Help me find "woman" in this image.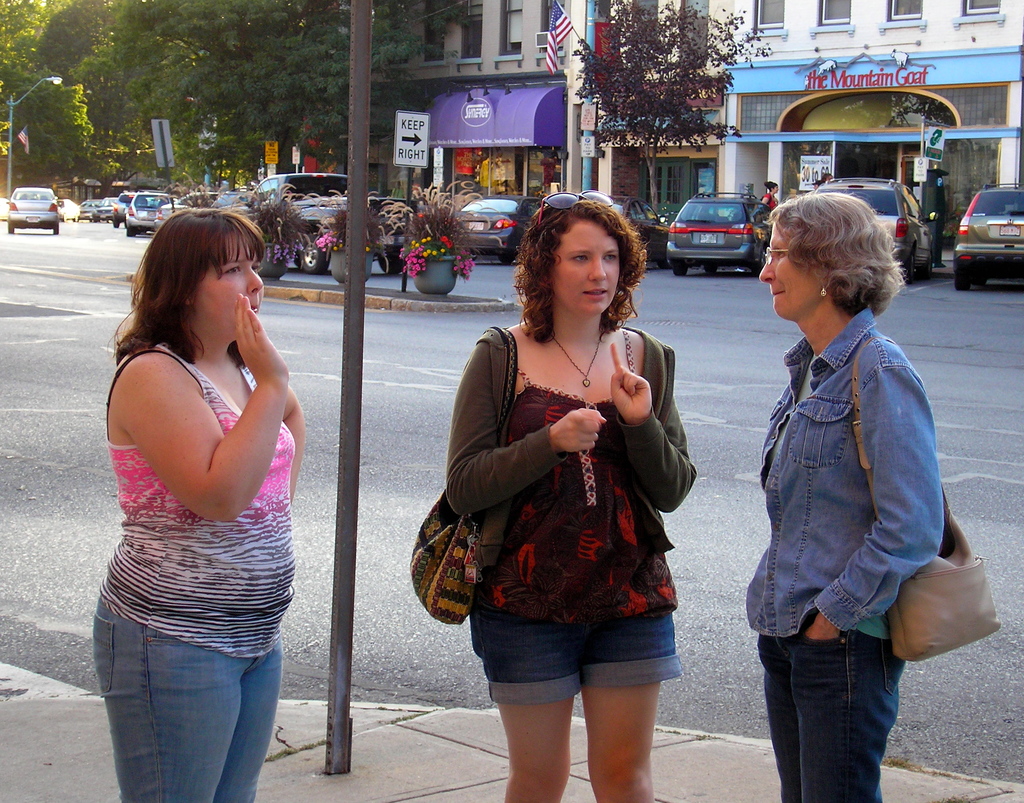
Found it: 426,207,693,797.
